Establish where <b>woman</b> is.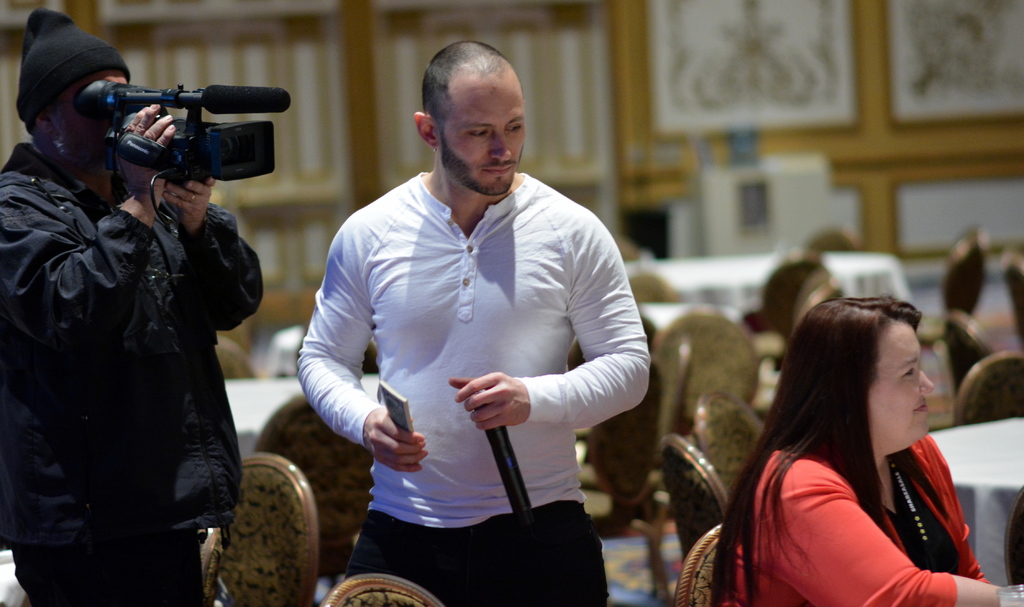
Established at locate(716, 272, 988, 603).
